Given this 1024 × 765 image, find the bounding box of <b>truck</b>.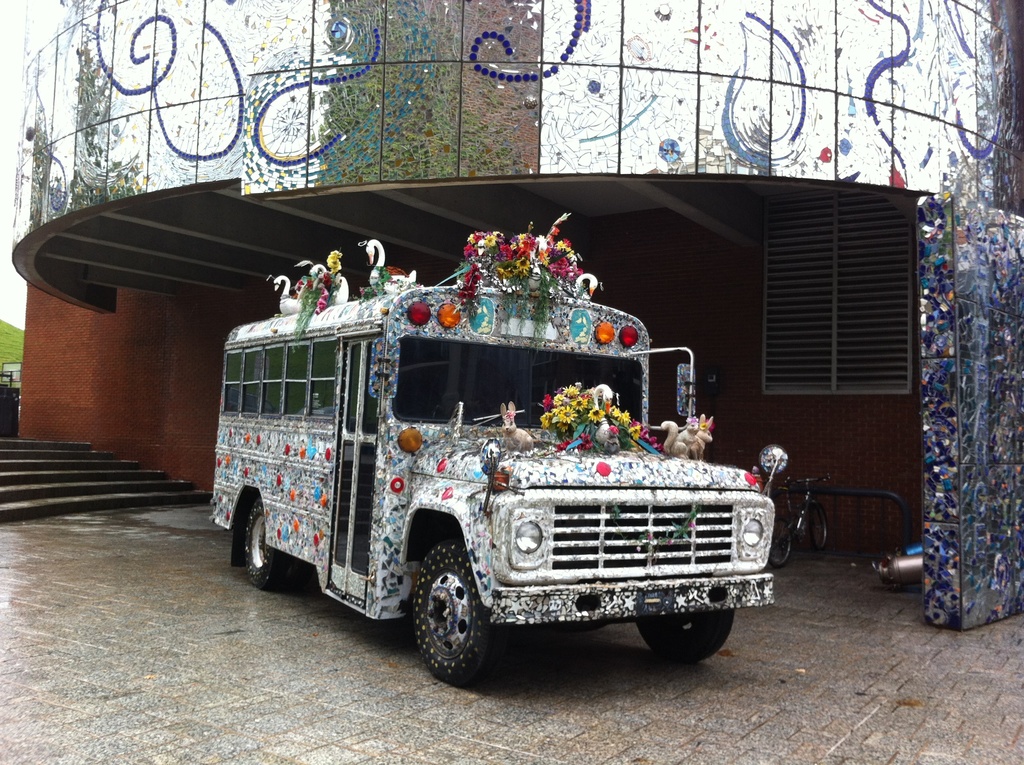
locate(230, 282, 782, 709).
